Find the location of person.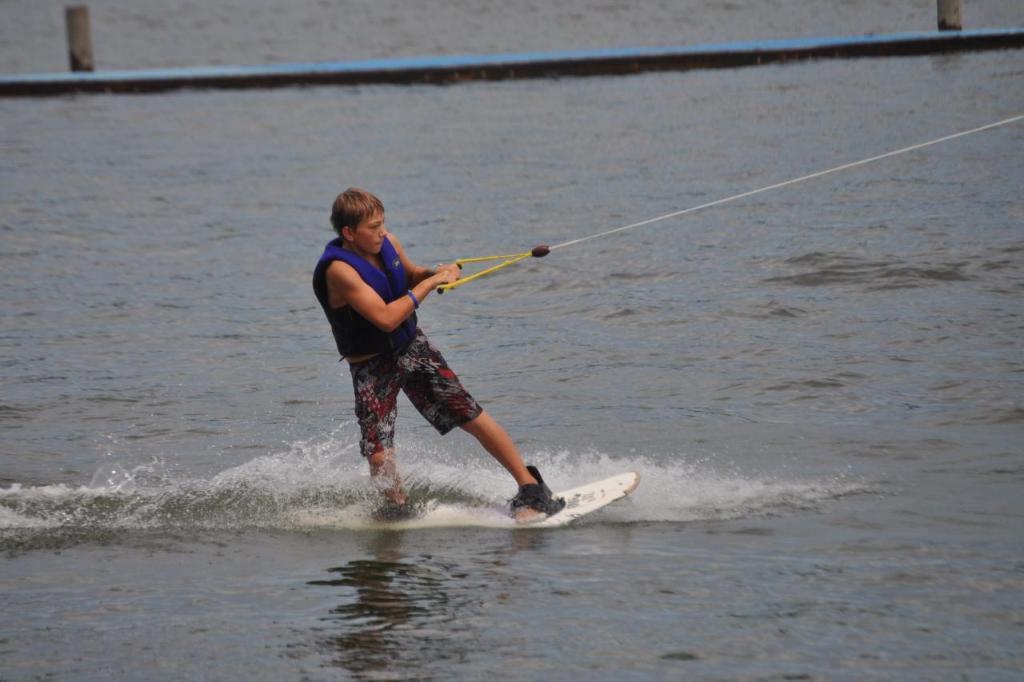
Location: [x1=314, y1=186, x2=559, y2=526].
